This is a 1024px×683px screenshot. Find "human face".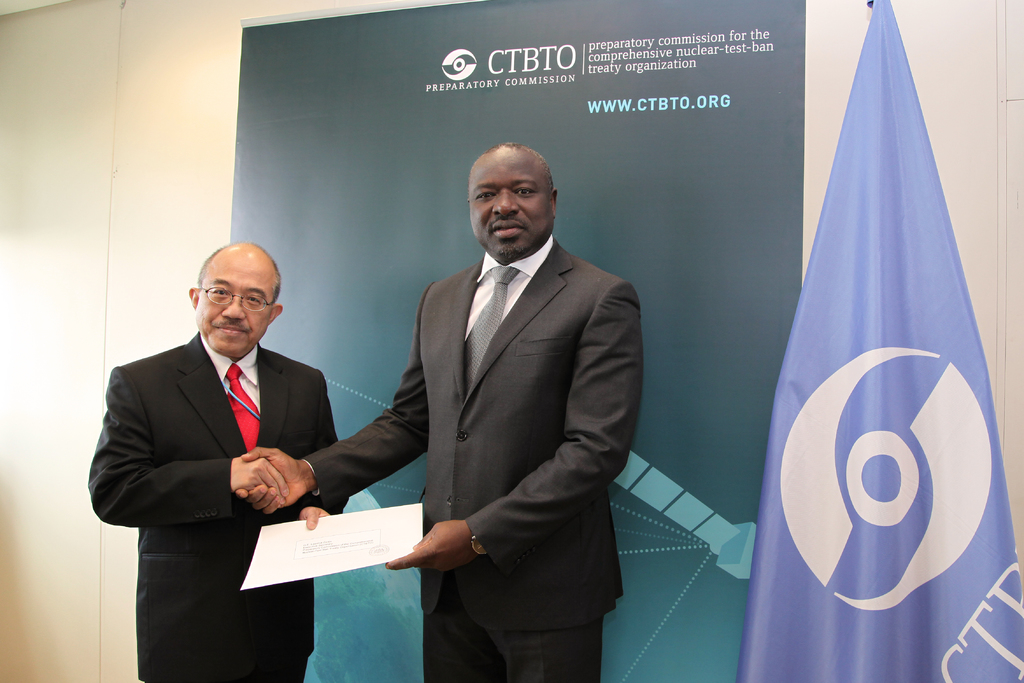
Bounding box: 190:257:278:353.
